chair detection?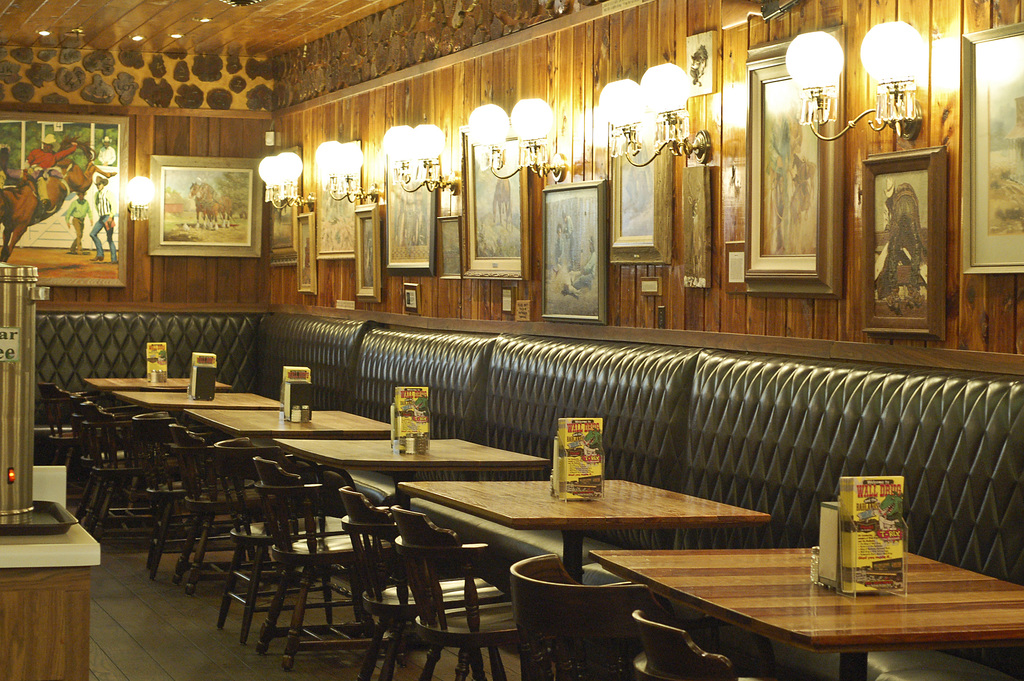
detection(634, 608, 767, 680)
